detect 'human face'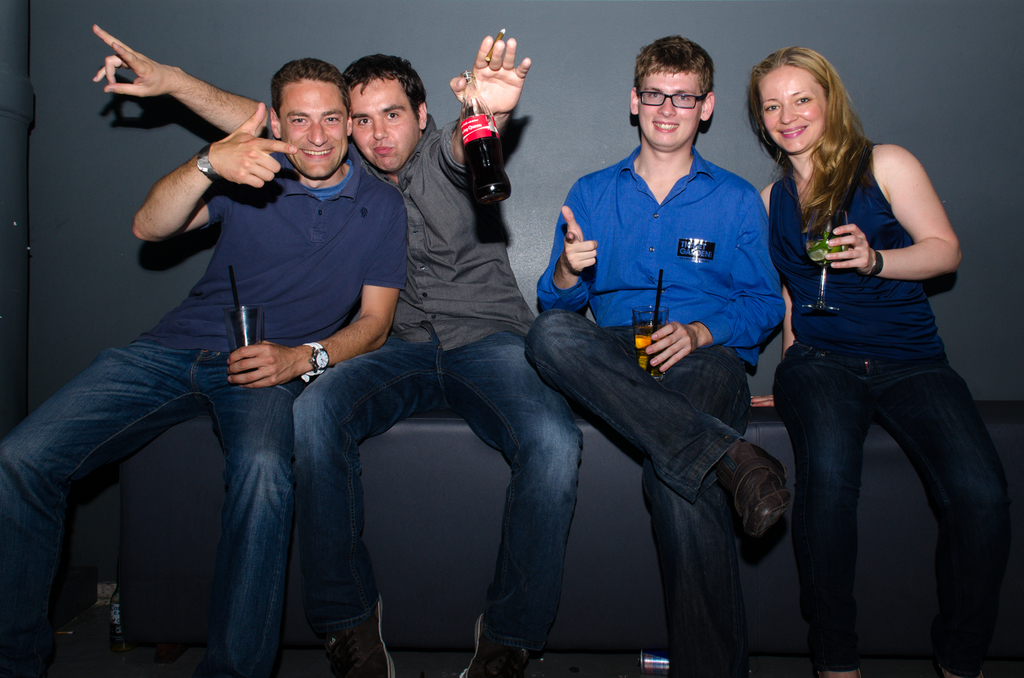
bbox=[282, 77, 356, 179]
